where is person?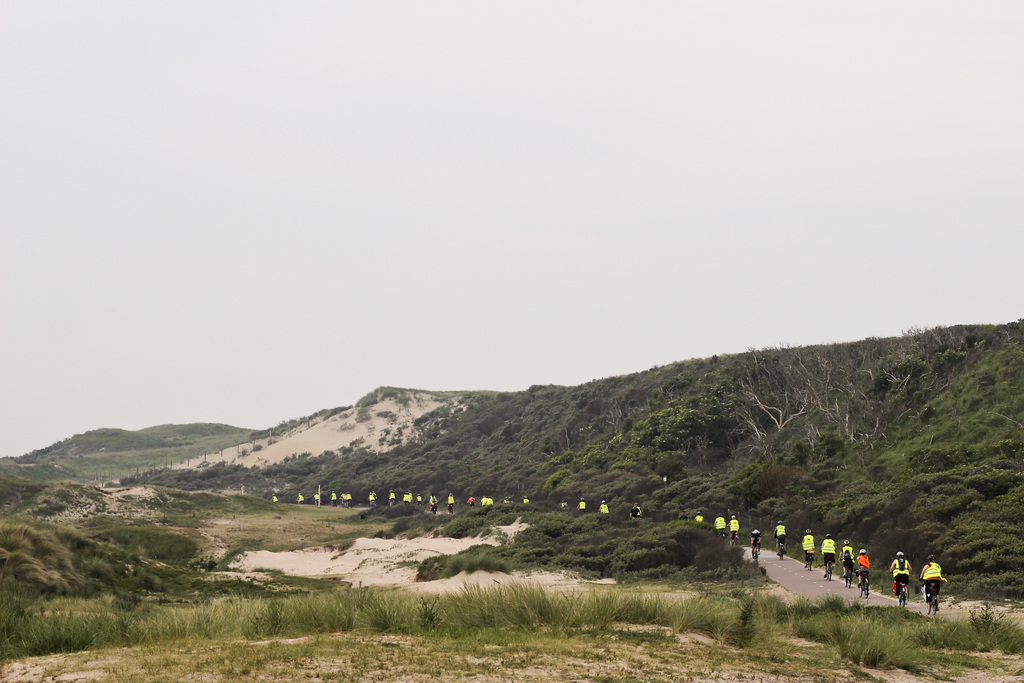
(799,526,817,568).
